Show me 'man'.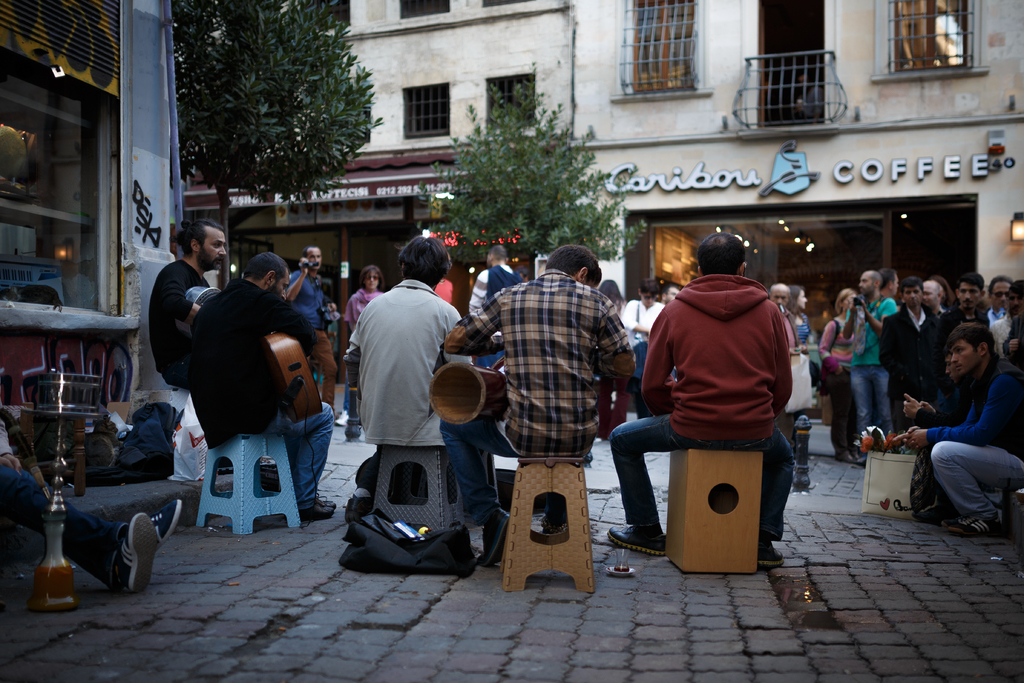
'man' is here: (left=877, top=268, right=897, bottom=299).
